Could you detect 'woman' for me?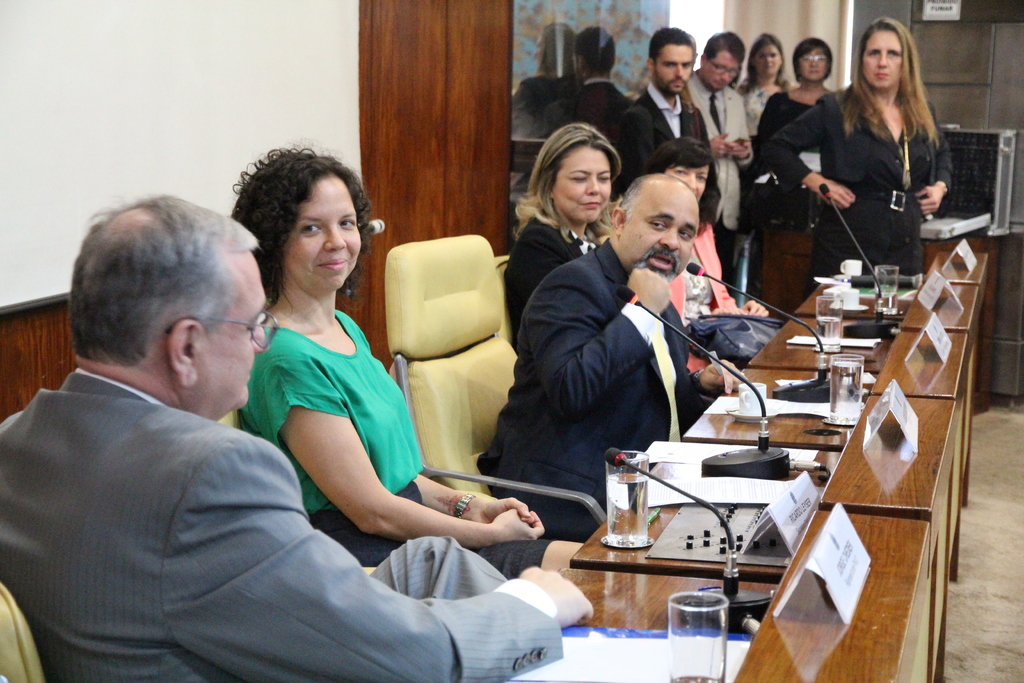
Detection result: <region>753, 38, 833, 325</region>.
